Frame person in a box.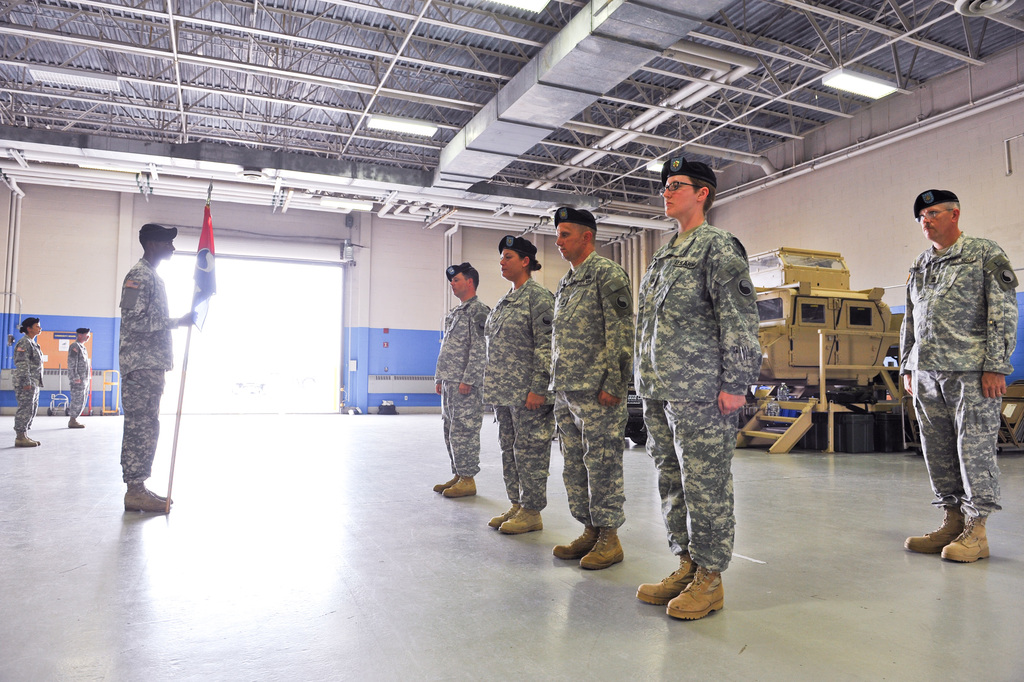
[12, 317, 44, 444].
